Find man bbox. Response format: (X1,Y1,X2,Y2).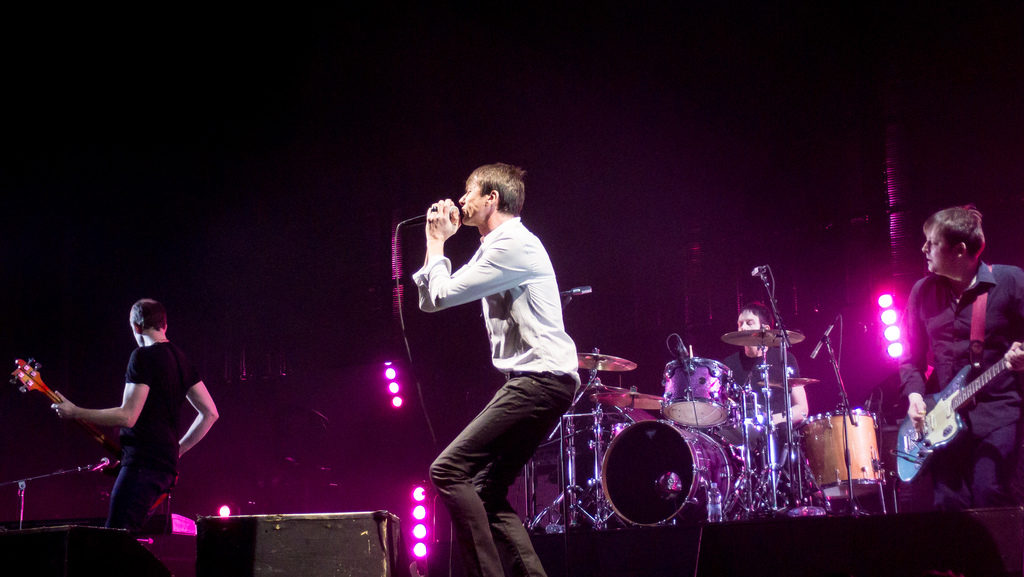
(716,300,806,505).
